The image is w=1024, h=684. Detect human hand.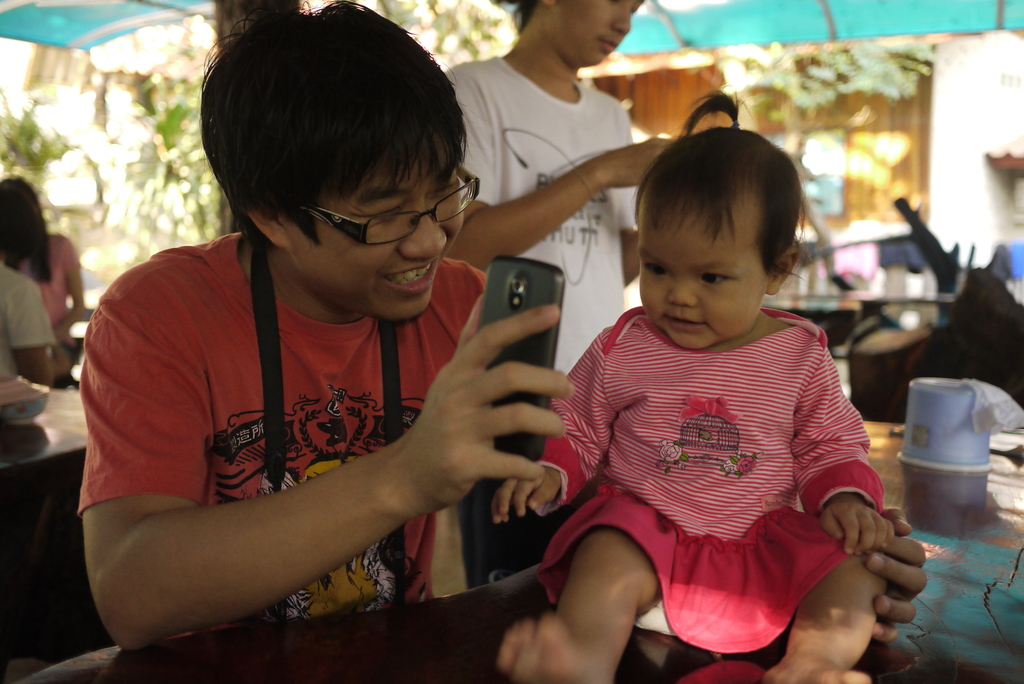
Detection: [51, 323, 73, 349].
